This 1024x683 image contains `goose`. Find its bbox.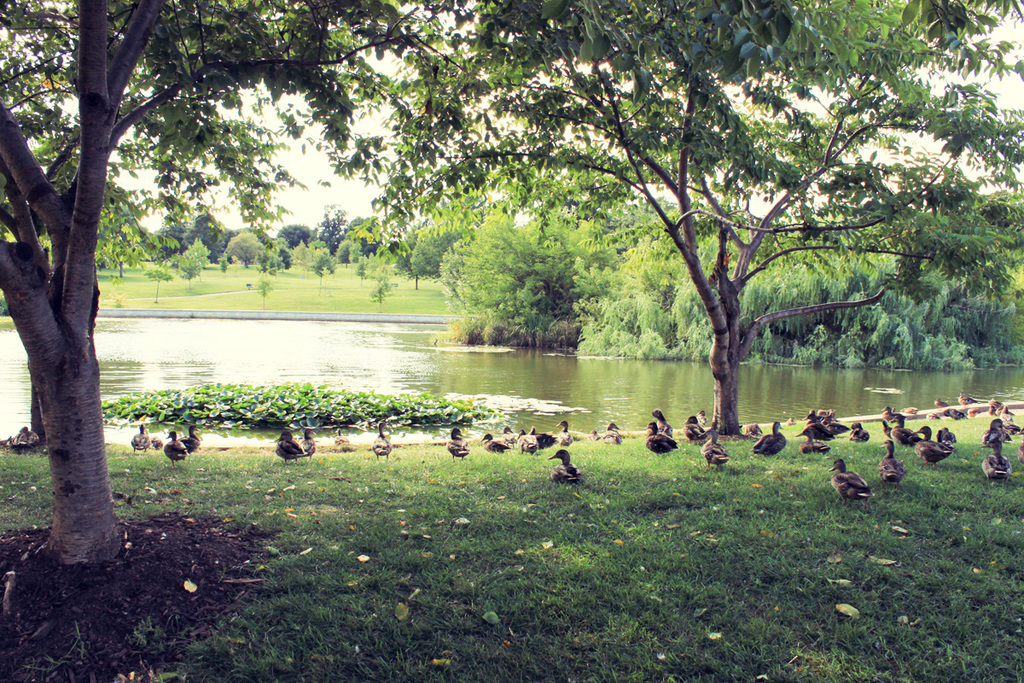
543:447:581:485.
